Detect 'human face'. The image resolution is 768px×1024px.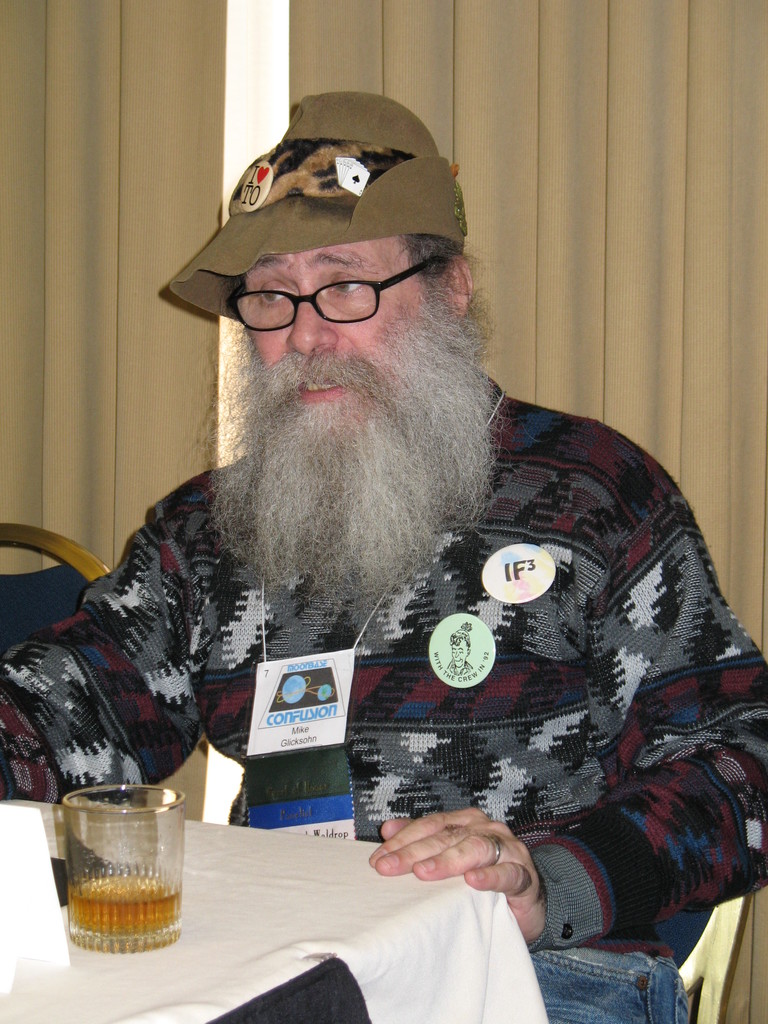
(left=238, top=235, right=438, bottom=422).
